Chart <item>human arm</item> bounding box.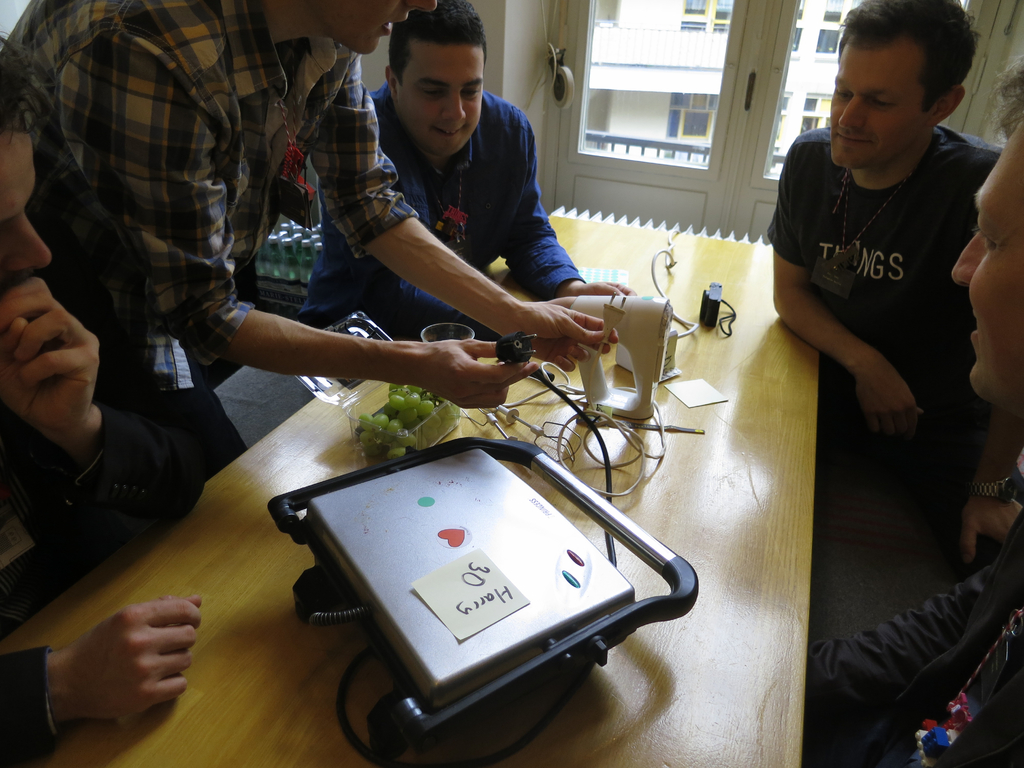
Charted: locate(323, 99, 436, 297).
